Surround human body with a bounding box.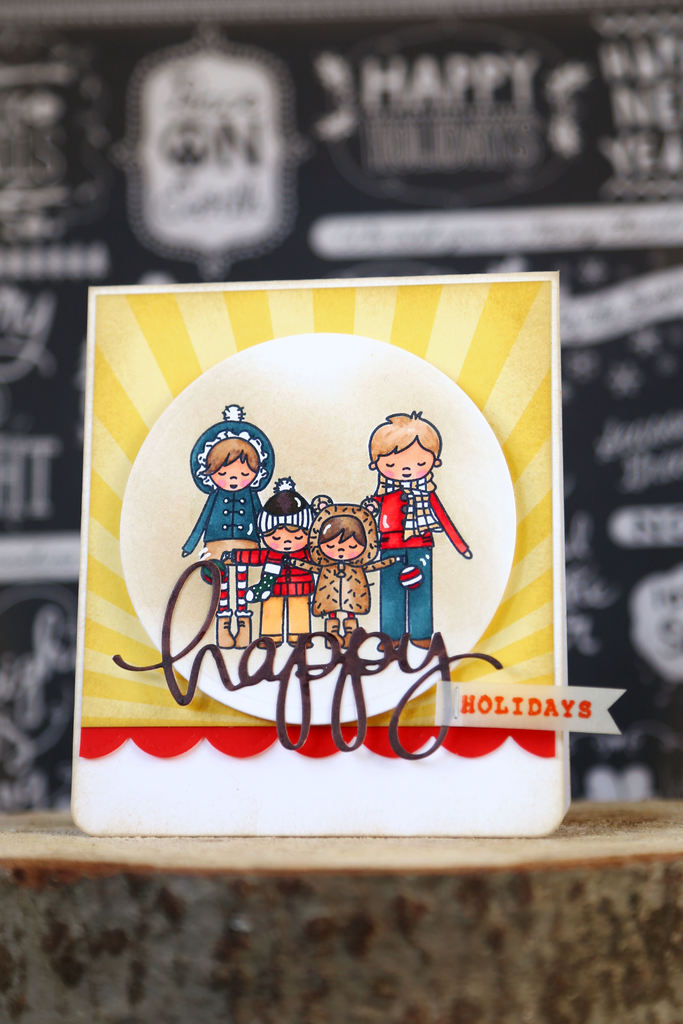
[left=179, top=490, right=265, bottom=612].
